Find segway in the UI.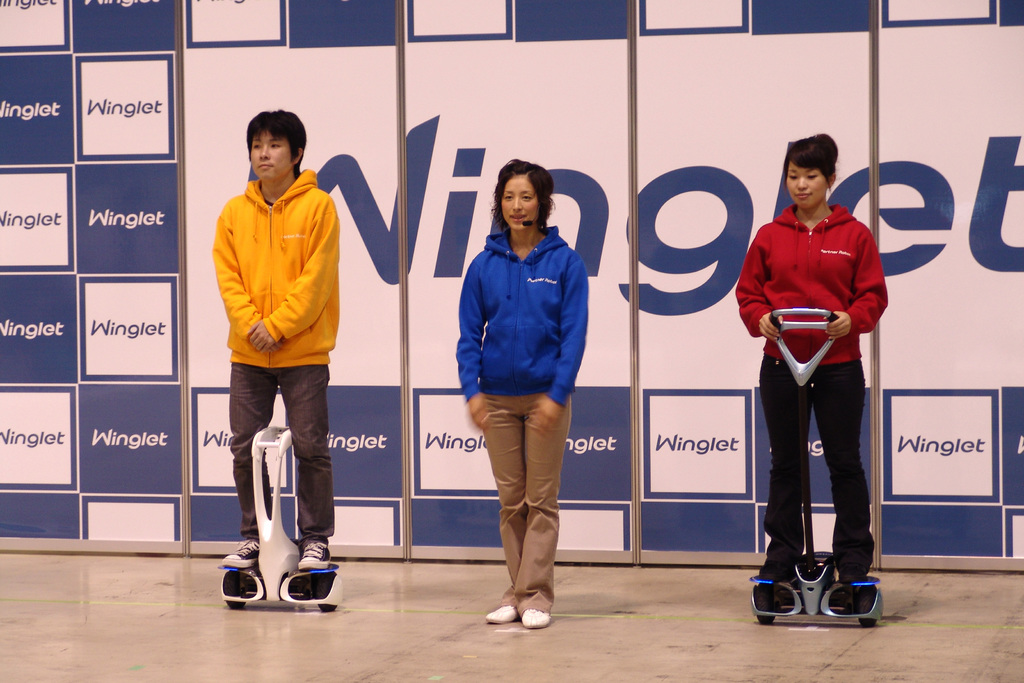
UI element at [218,422,344,612].
